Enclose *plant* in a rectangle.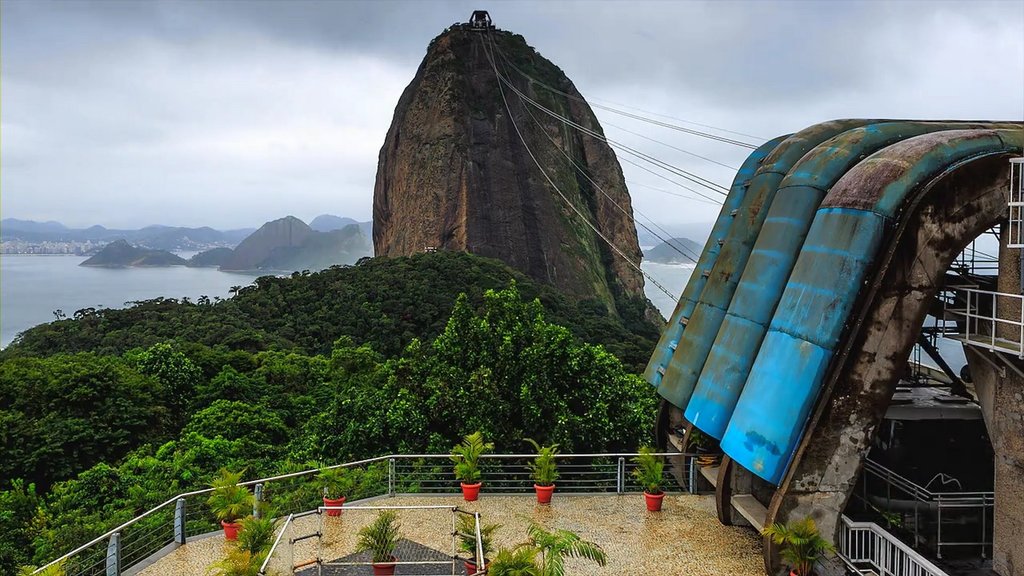
(755,520,828,575).
